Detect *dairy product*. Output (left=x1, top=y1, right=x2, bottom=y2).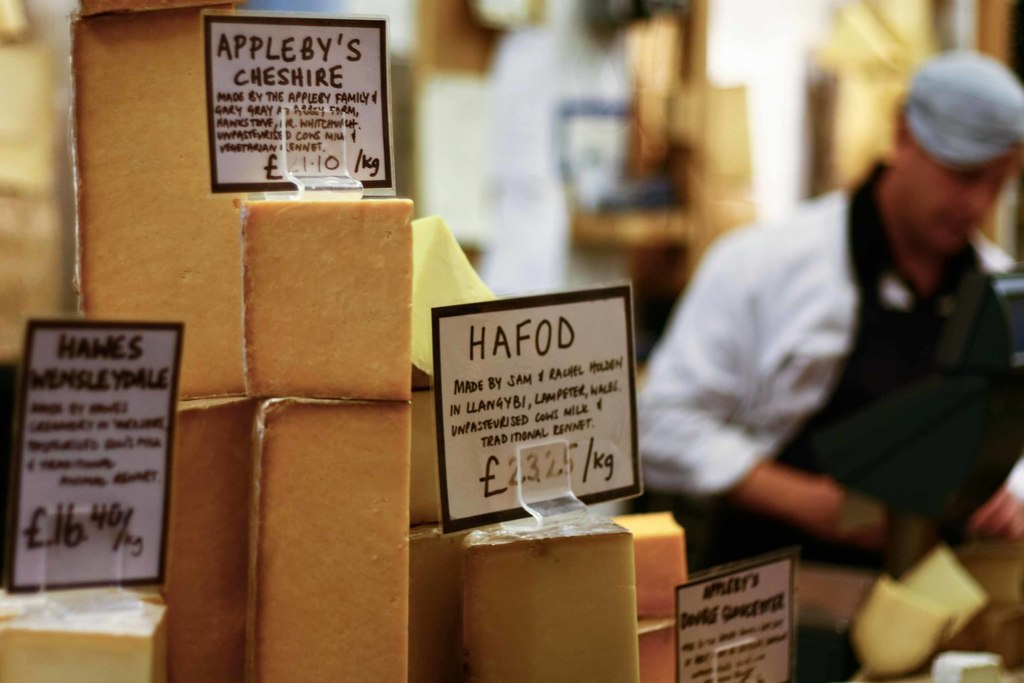
(left=830, top=563, right=964, bottom=682).
